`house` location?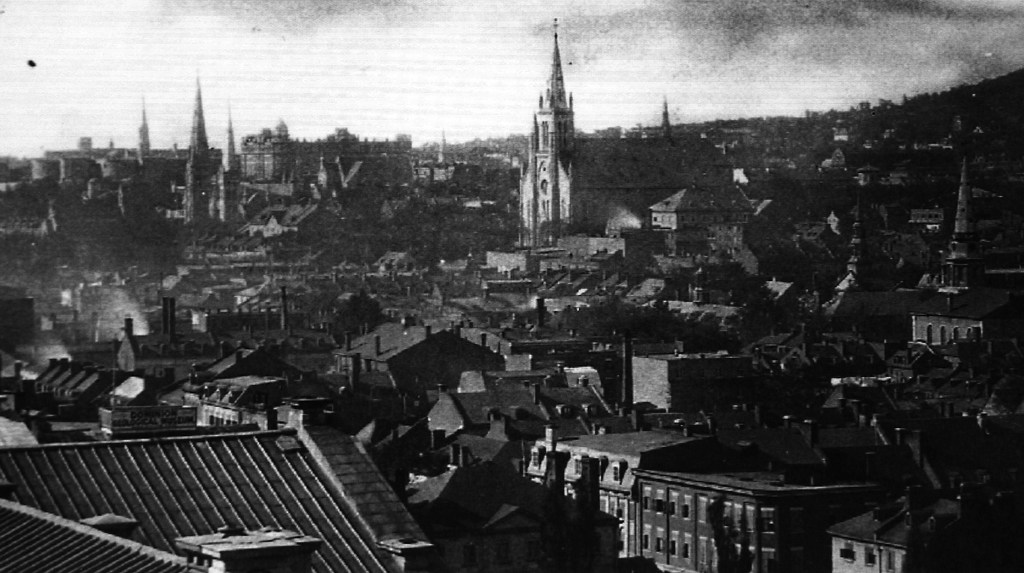
locate(0, 397, 430, 572)
